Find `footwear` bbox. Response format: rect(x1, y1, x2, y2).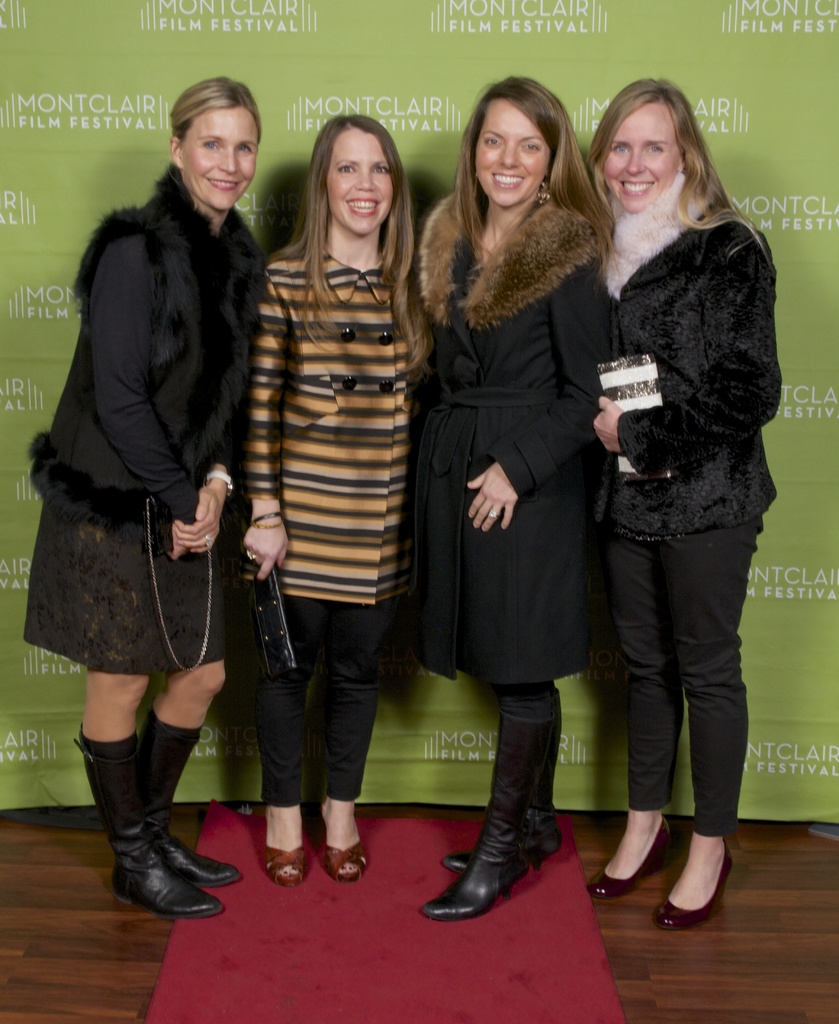
rect(440, 692, 561, 870).
